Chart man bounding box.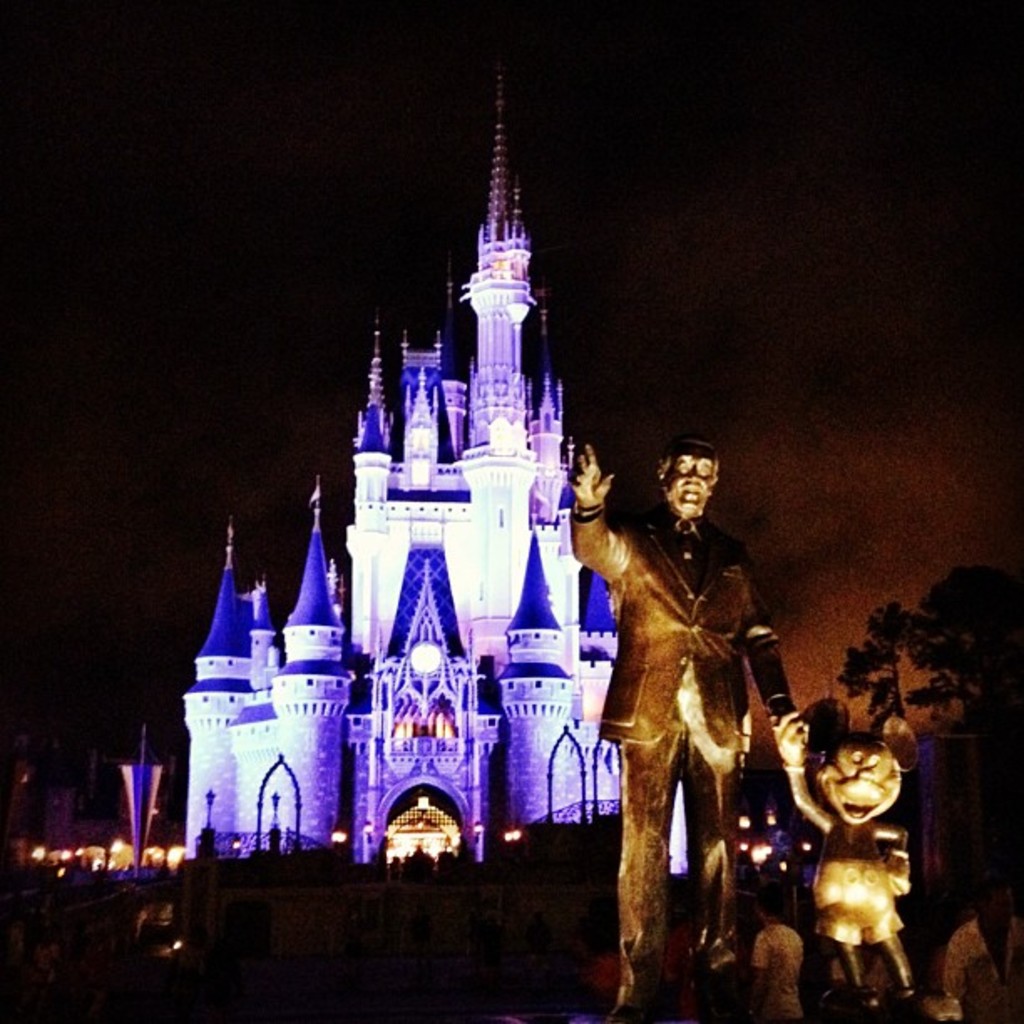
Charted: detection(579, 400, 813, 980).
